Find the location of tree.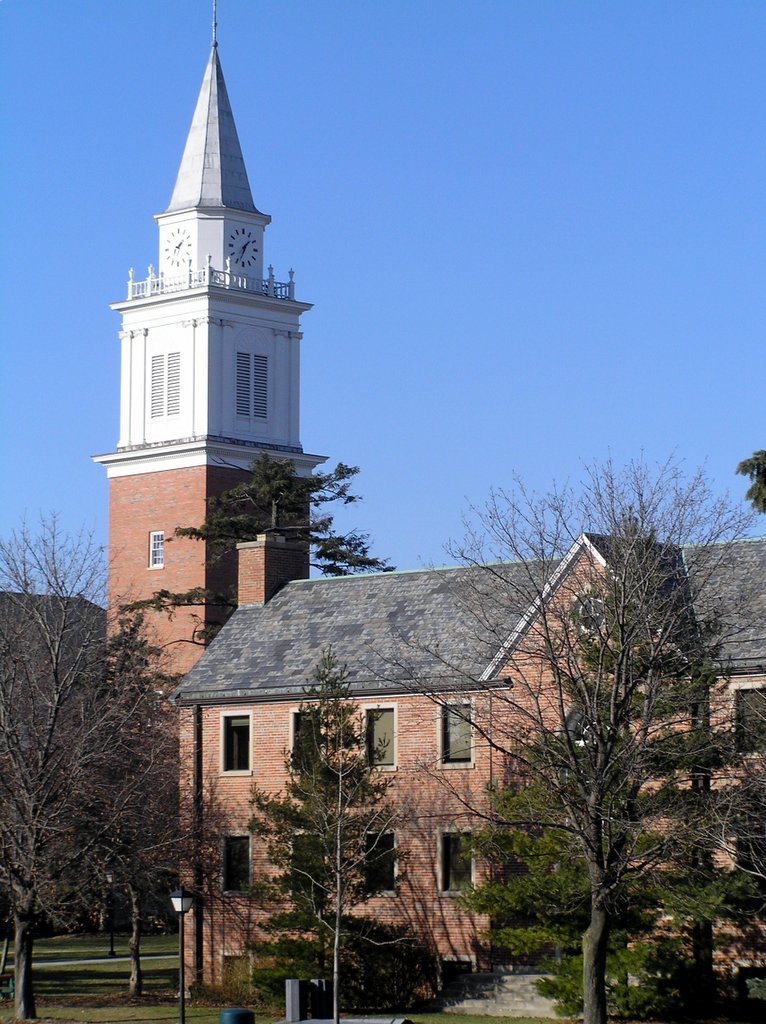
Location: l=293, t=704, r=415, b=1023.
